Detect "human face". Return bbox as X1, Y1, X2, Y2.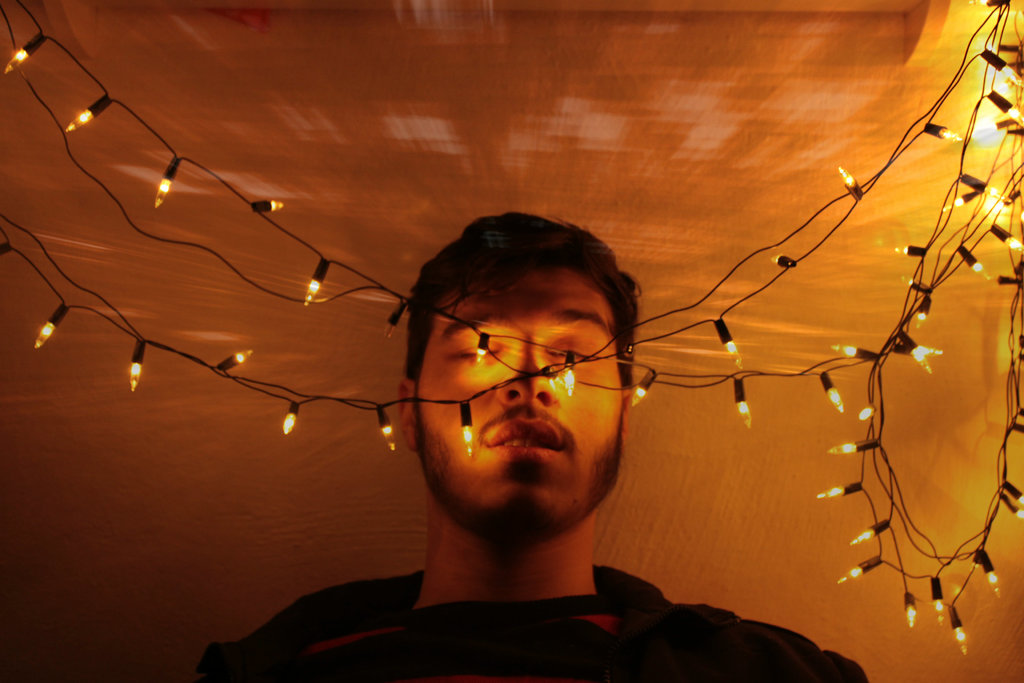
414, 281, 621, 537.
